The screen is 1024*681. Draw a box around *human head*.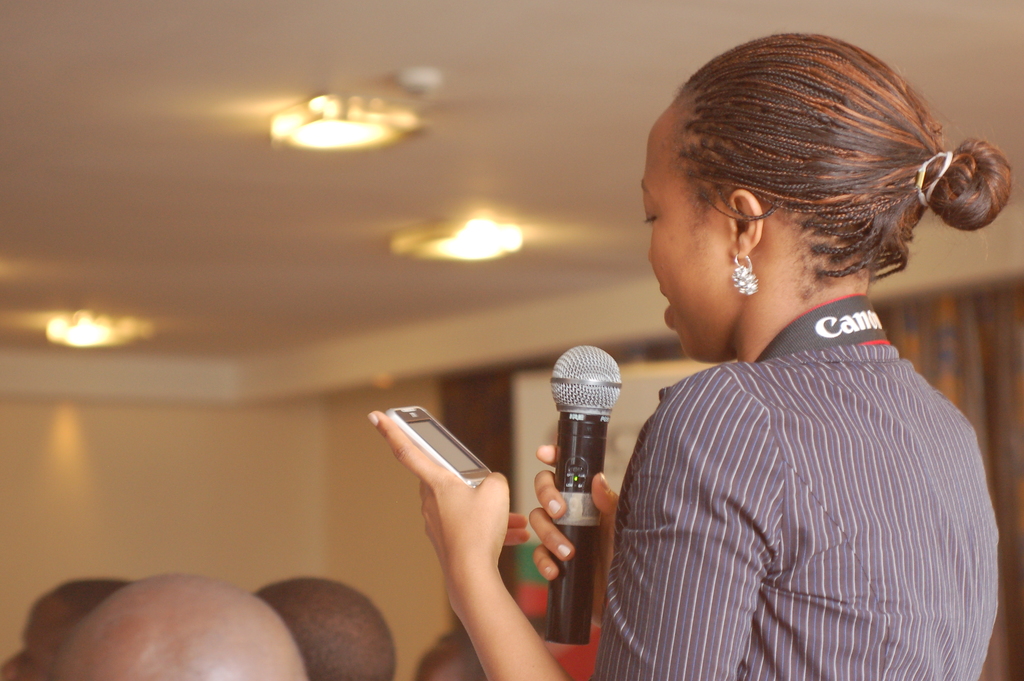
detection(408, 628, 488, 680).
